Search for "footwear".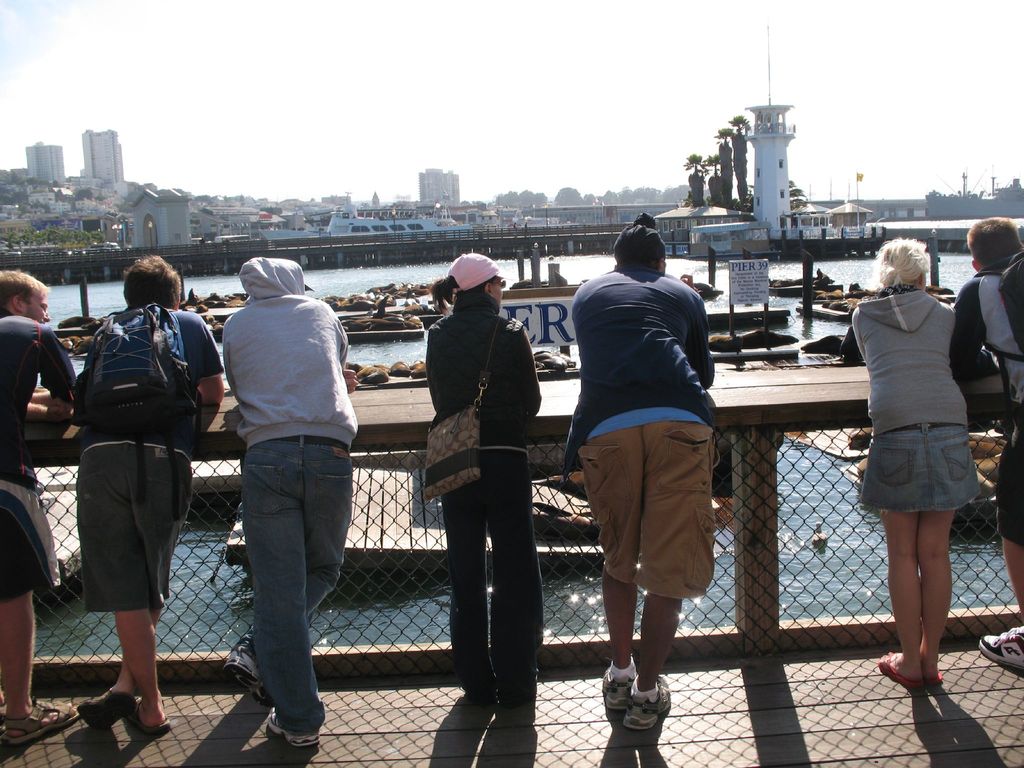
Found at rect(600, 665, 636, 706).
